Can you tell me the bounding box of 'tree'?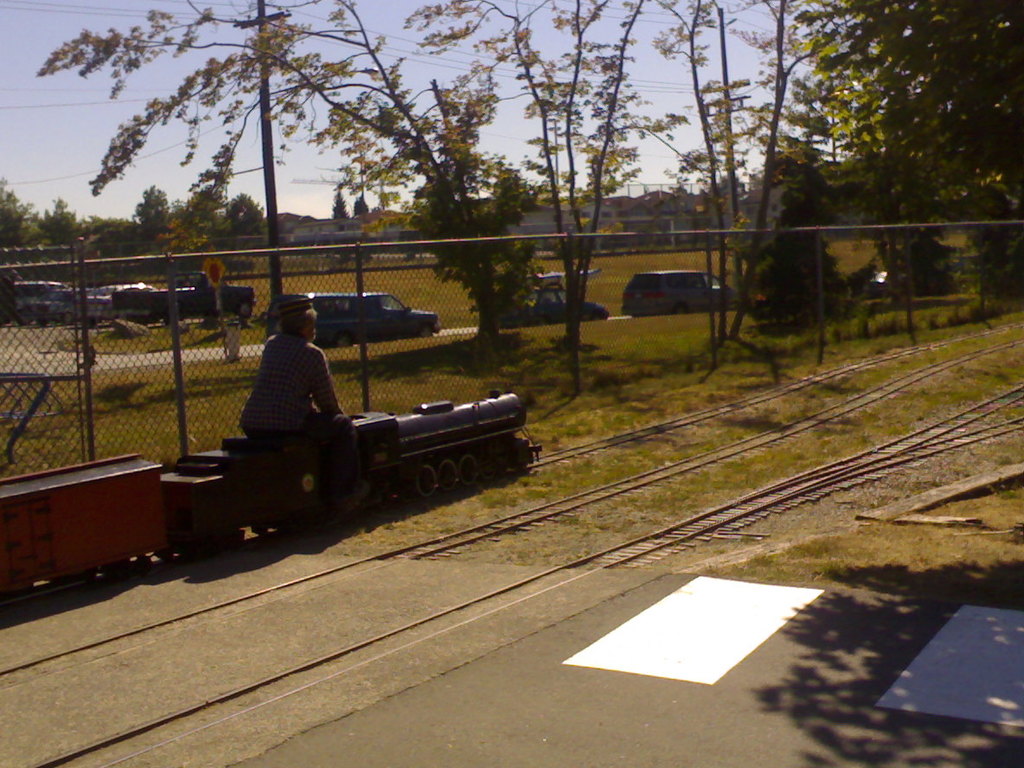
<box>360,189,377,218</box>.
